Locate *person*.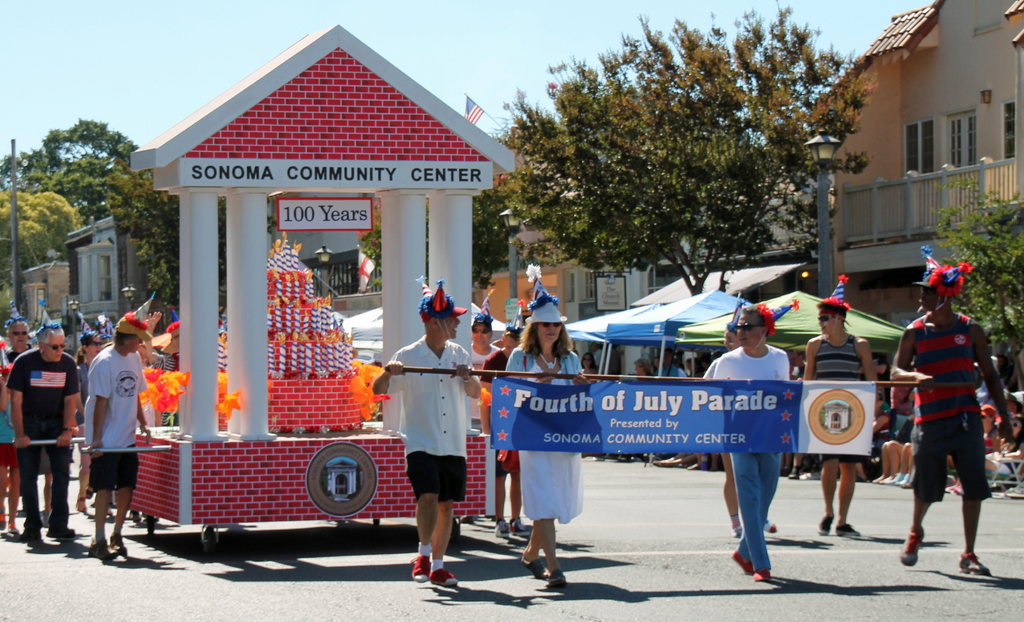
Bounding box: box=[2, 319, 31, 364].
